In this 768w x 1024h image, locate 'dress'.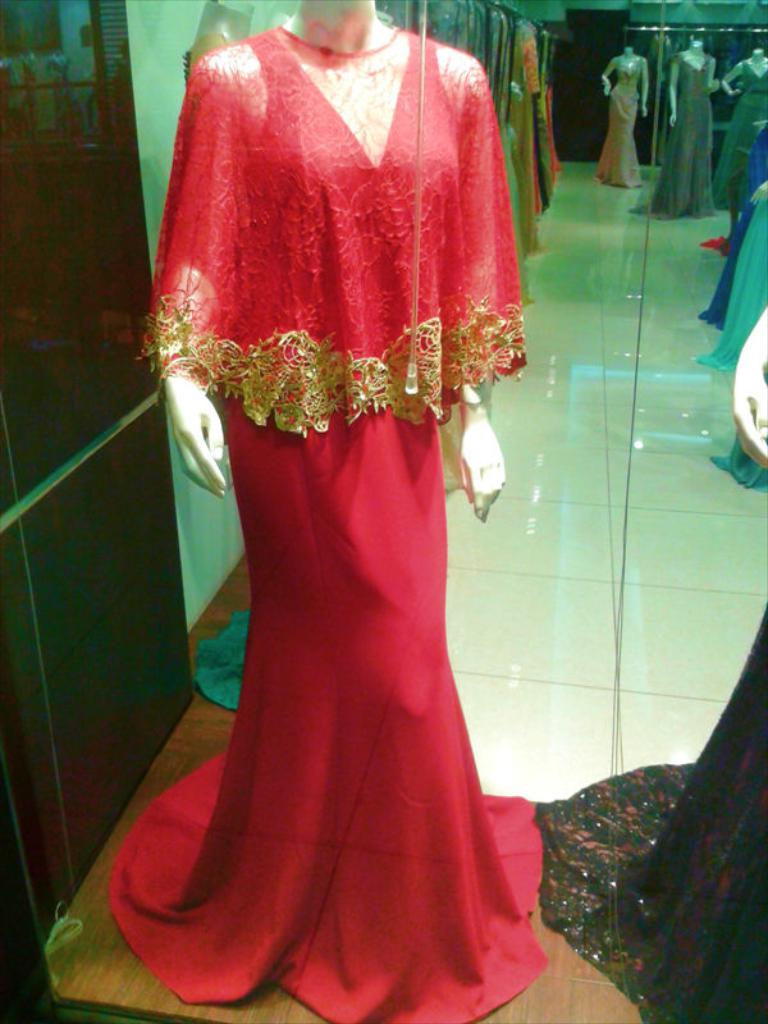
Bounding box: box(535, 598, 767, 1021).
